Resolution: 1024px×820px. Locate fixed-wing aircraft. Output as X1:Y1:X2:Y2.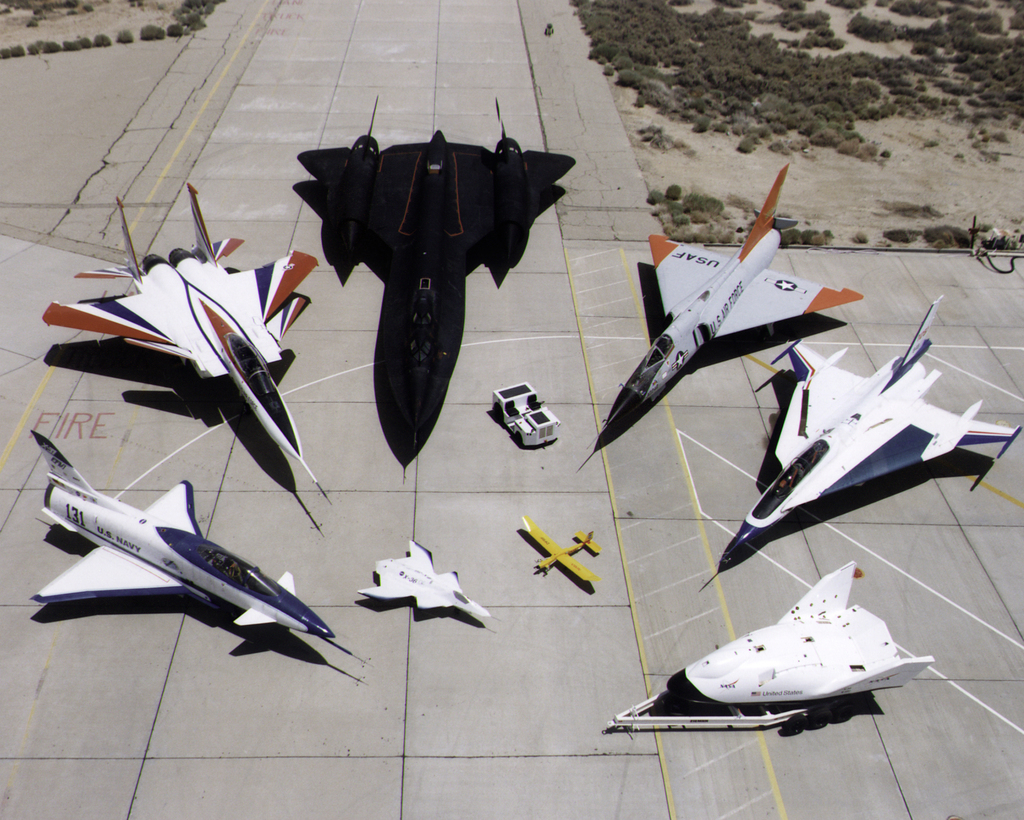
359:540:498:622.
